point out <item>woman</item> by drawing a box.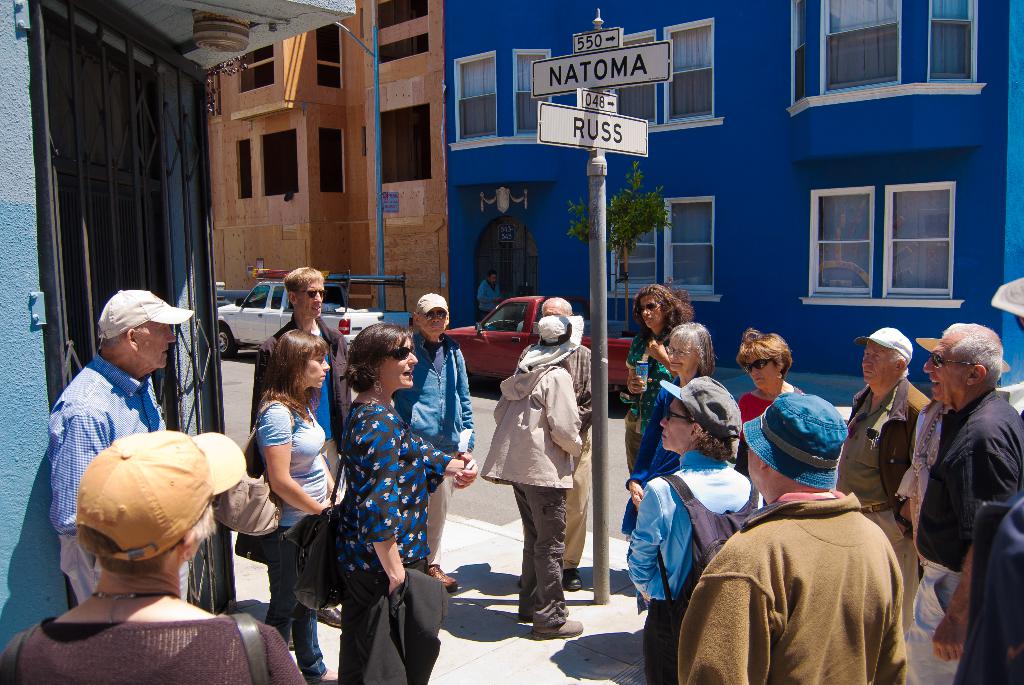
box=[729, 327, 804, 441].
